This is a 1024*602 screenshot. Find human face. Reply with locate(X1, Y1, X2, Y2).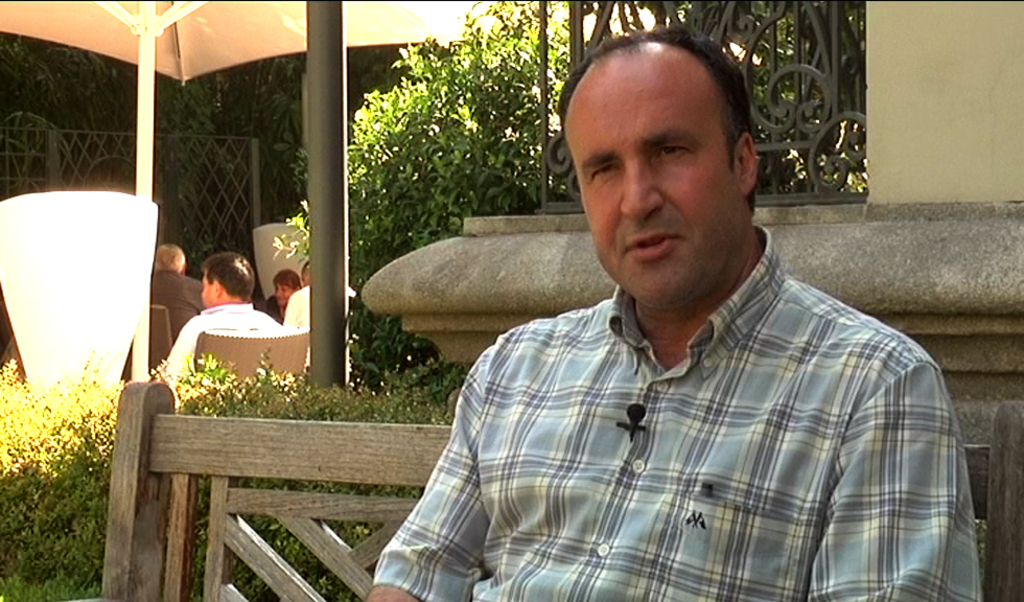
locate(564, 66, 738, 309).
